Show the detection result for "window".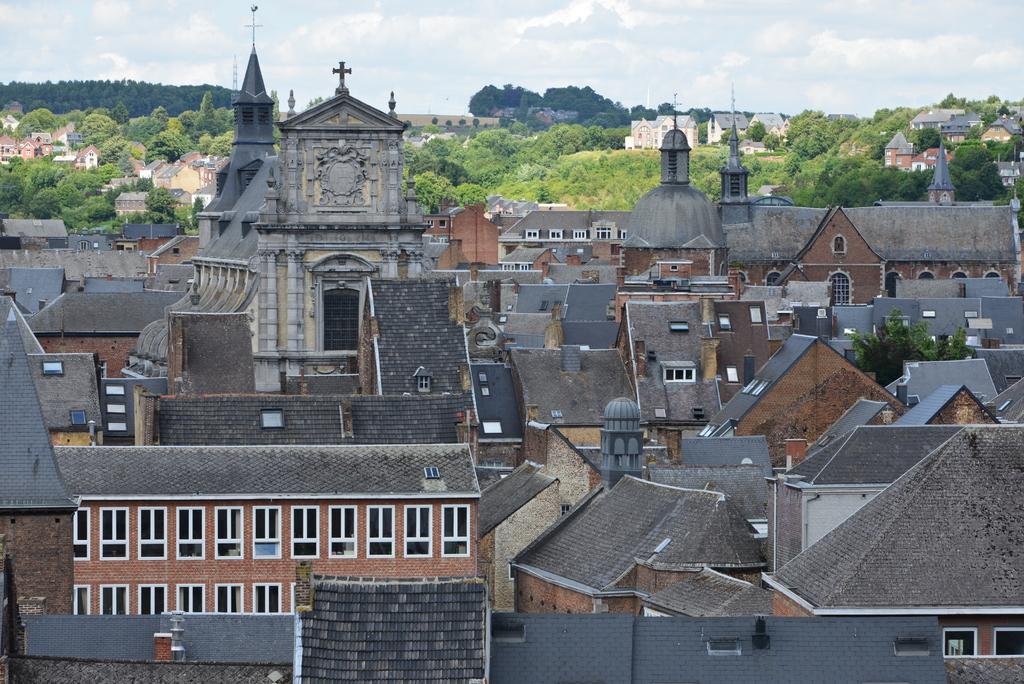
l=924, t=313, r=934, b=320.
